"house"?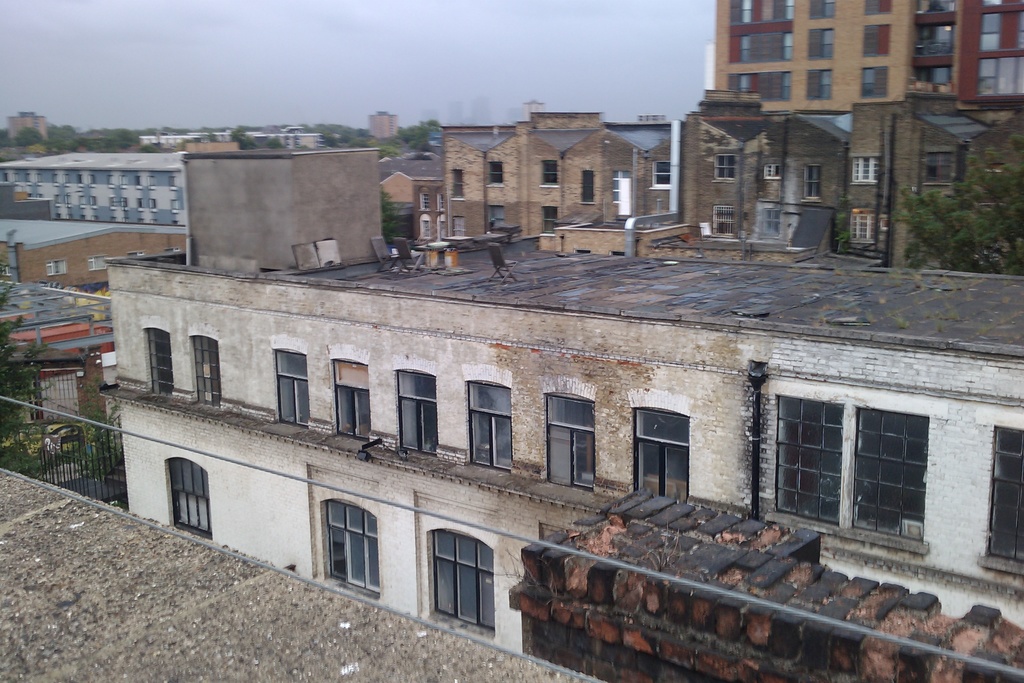
detection(415, 111, 684, 244)
